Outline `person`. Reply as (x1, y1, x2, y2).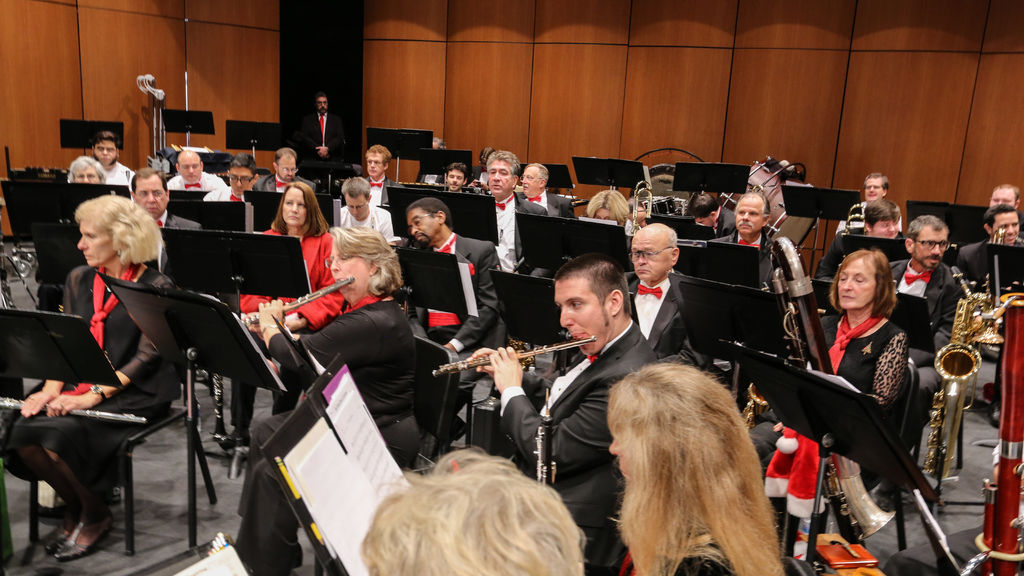
(192, 150, 271, 204).
